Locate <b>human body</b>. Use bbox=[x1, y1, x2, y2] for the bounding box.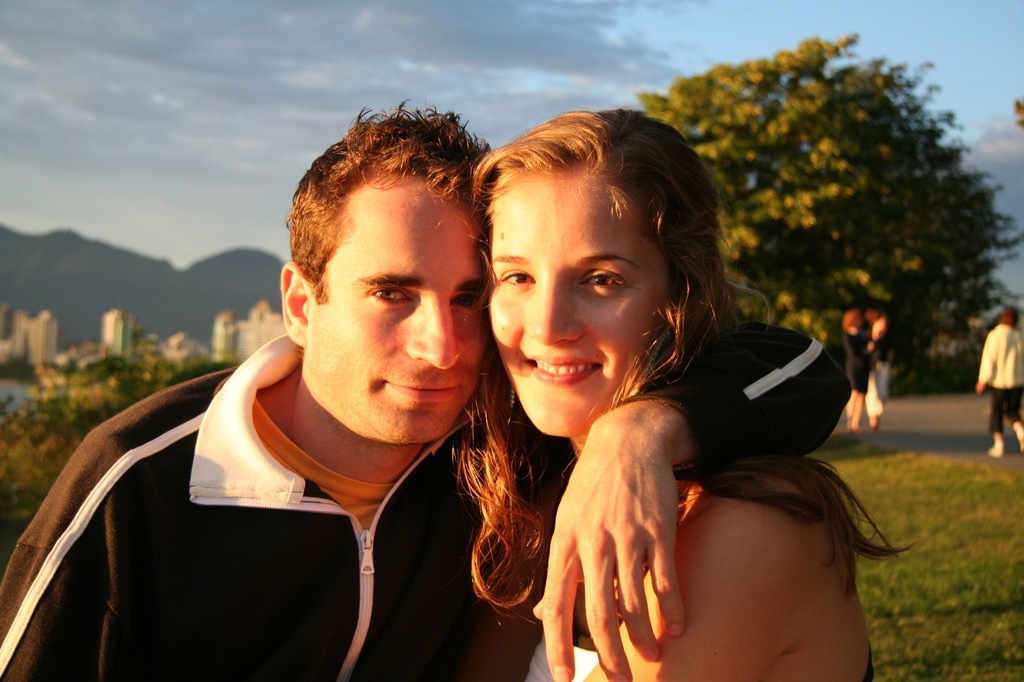
bbox=[977, 324, 1023, 451].
